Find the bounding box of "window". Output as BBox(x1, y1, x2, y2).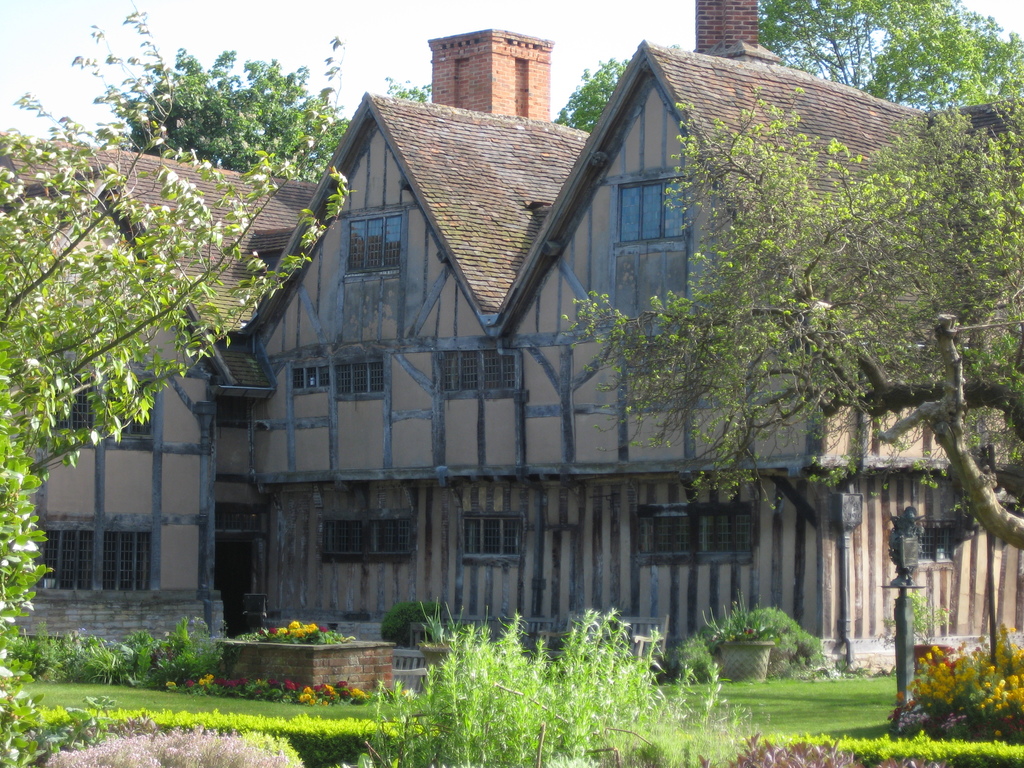
BBox(214, 545, 263, 610).
